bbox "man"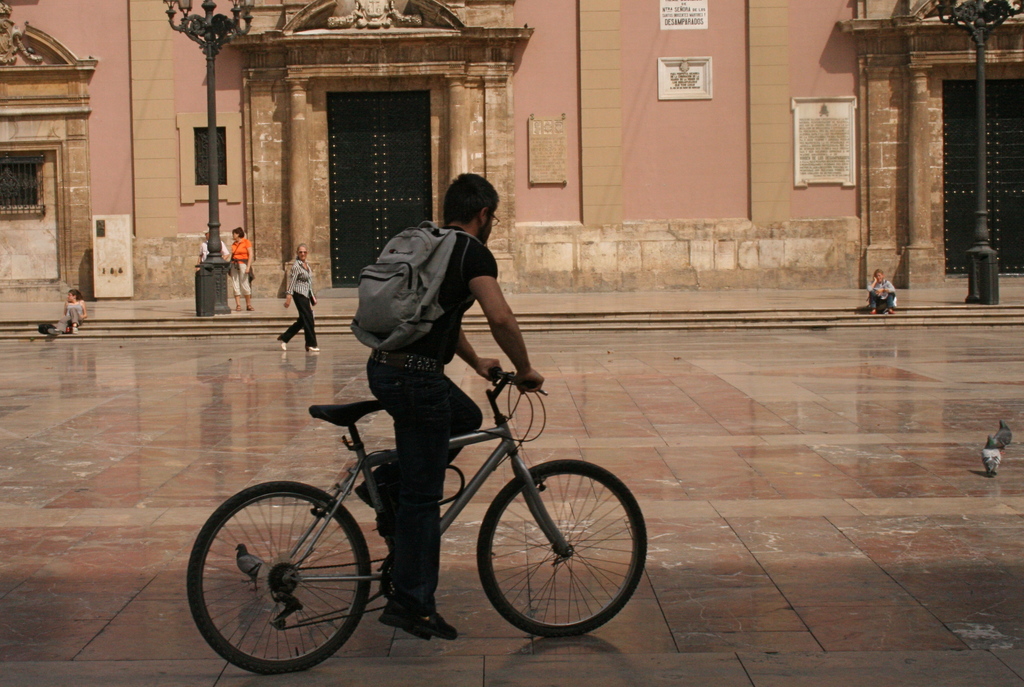
351,171,545,641
